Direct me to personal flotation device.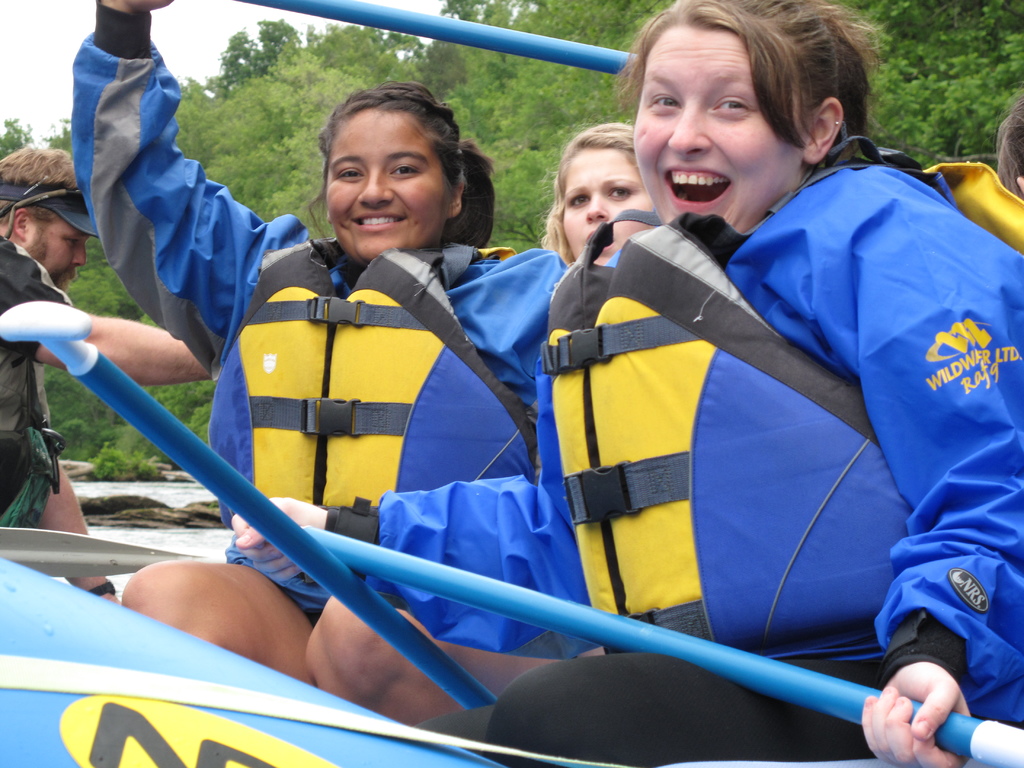
Direction: (527, 132, 1023, 668).
